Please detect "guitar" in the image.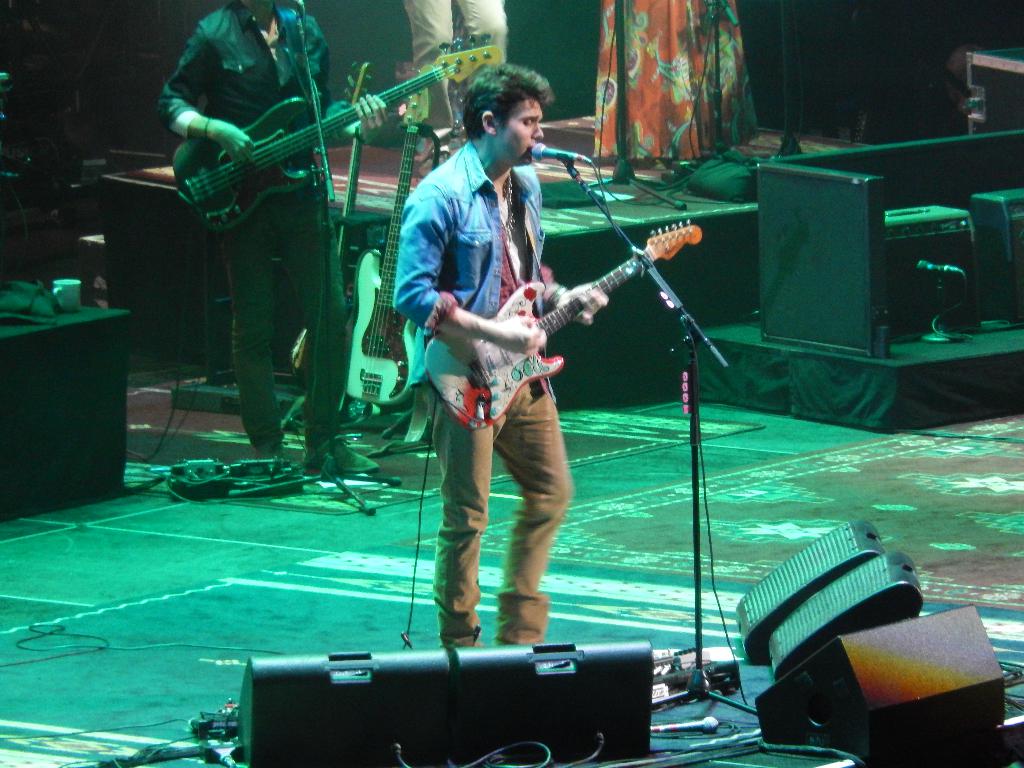
{"left": 343, "top": 86, "right": 431, "bottom": 420}.
